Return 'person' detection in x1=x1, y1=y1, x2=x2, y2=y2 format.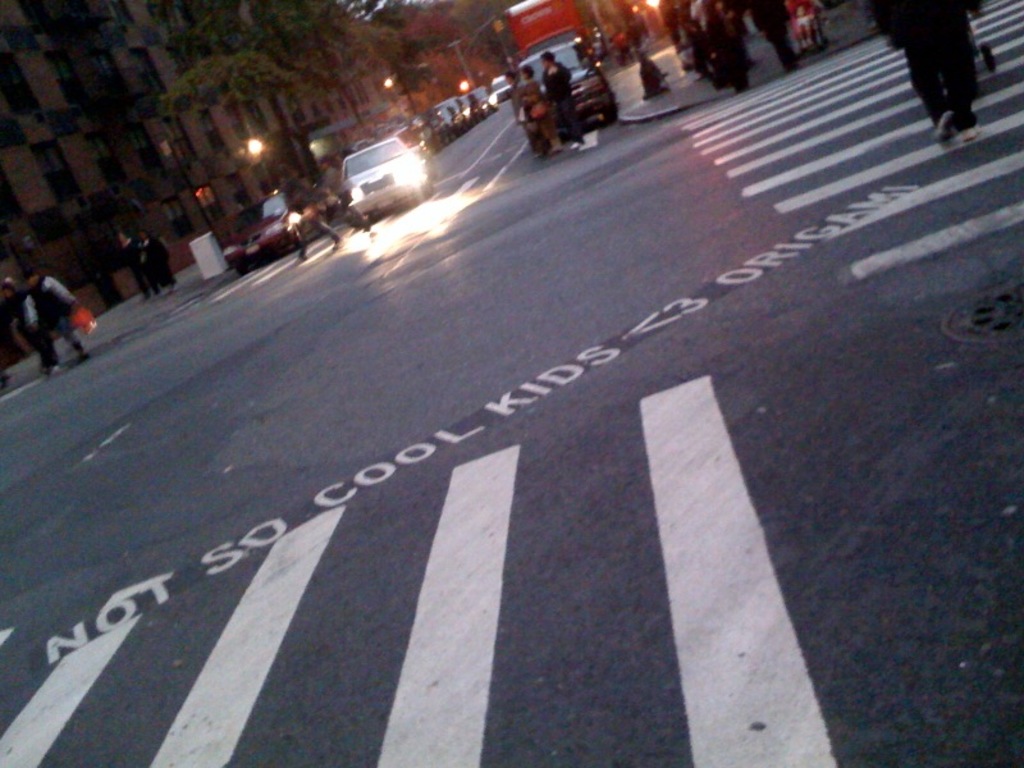
x1=0, y1=279, x2=60, y2=375.
